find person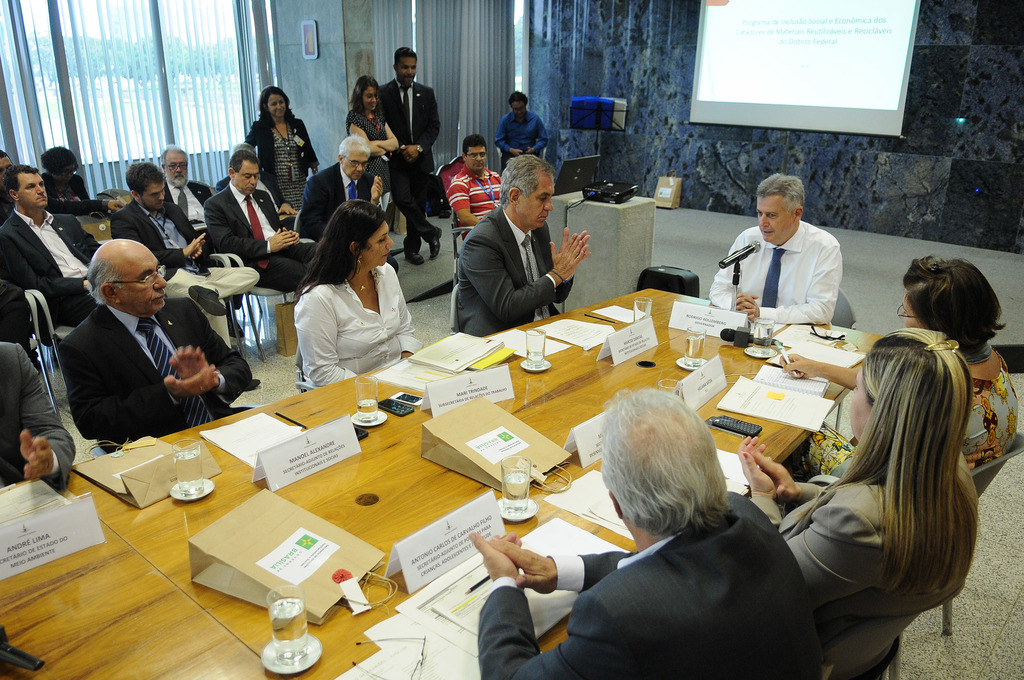
x1=291 y1=130 x2=401 y2=247
